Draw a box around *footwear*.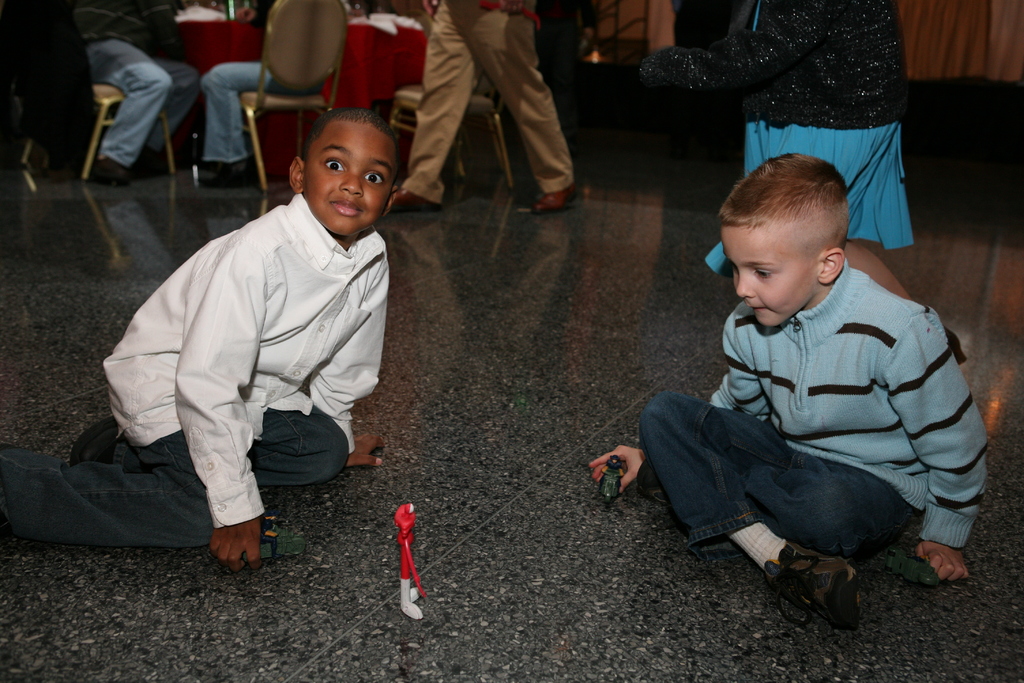
<region>535, 186, 575, 212</region>.
